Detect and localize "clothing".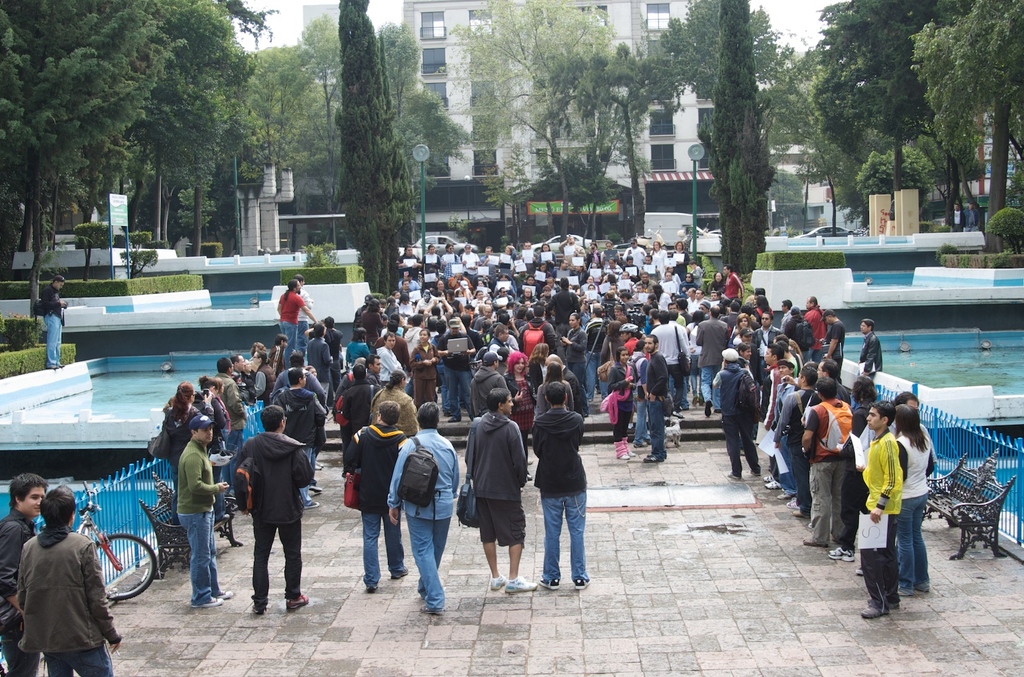
Localized at [641,342,666,459].
